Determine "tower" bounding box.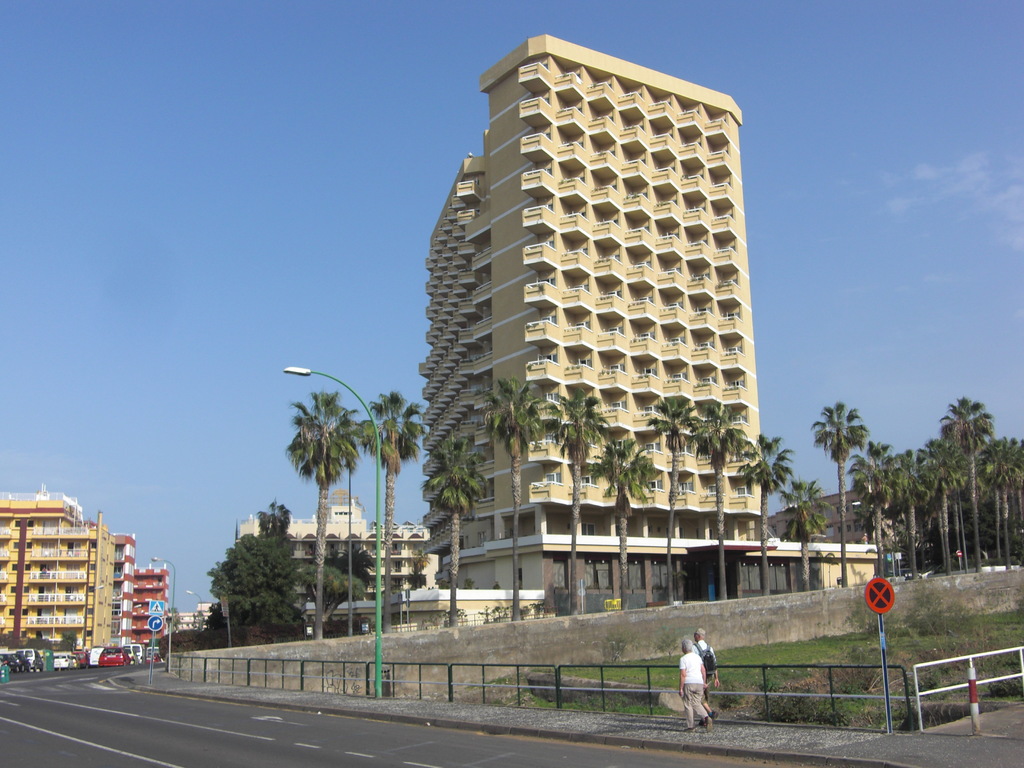
Determined: 398:33:775:586.
